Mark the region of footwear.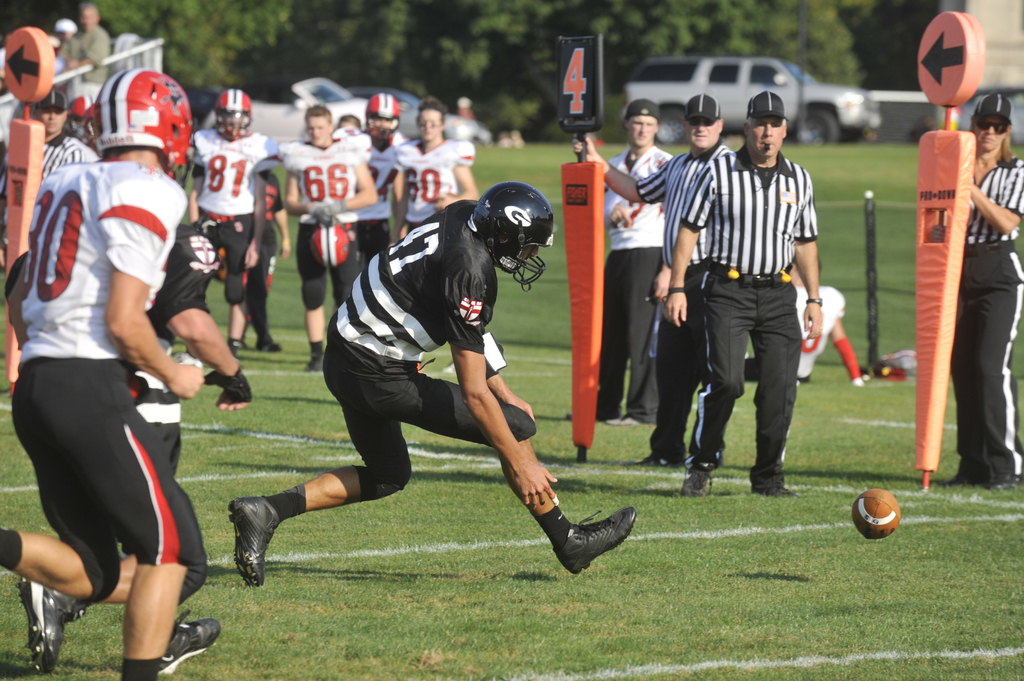
Region: <bbox>627, 456, 678, 469</bbox>.
